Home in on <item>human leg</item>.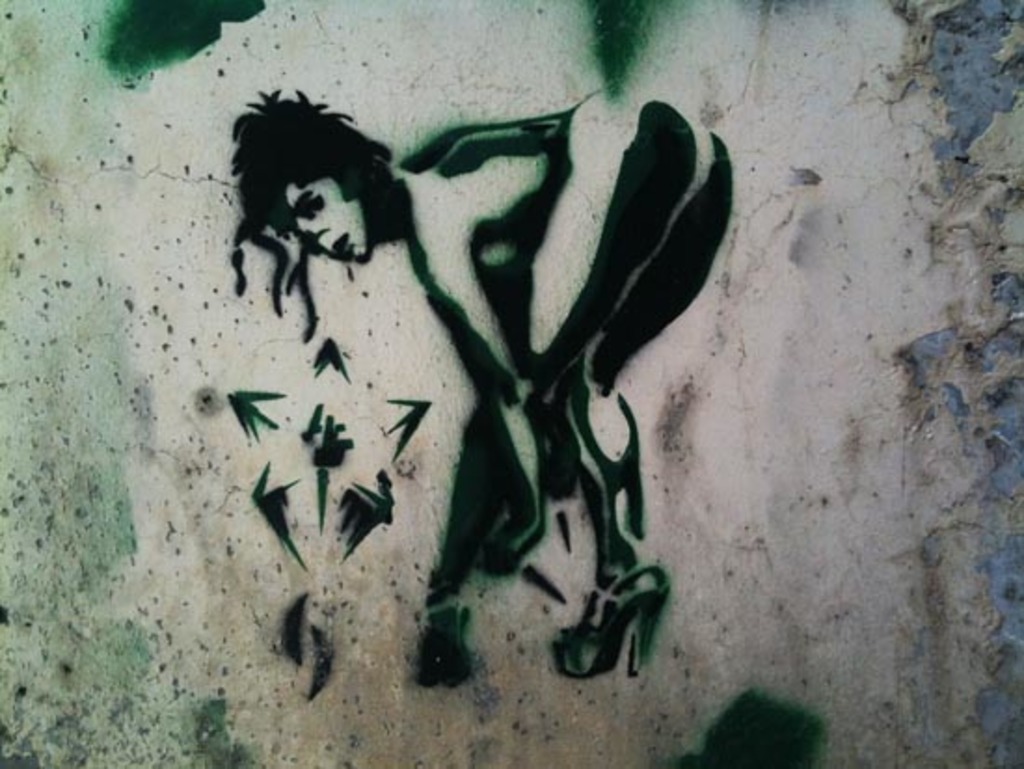
Homed in at rect(505, 91, 721, 676).
